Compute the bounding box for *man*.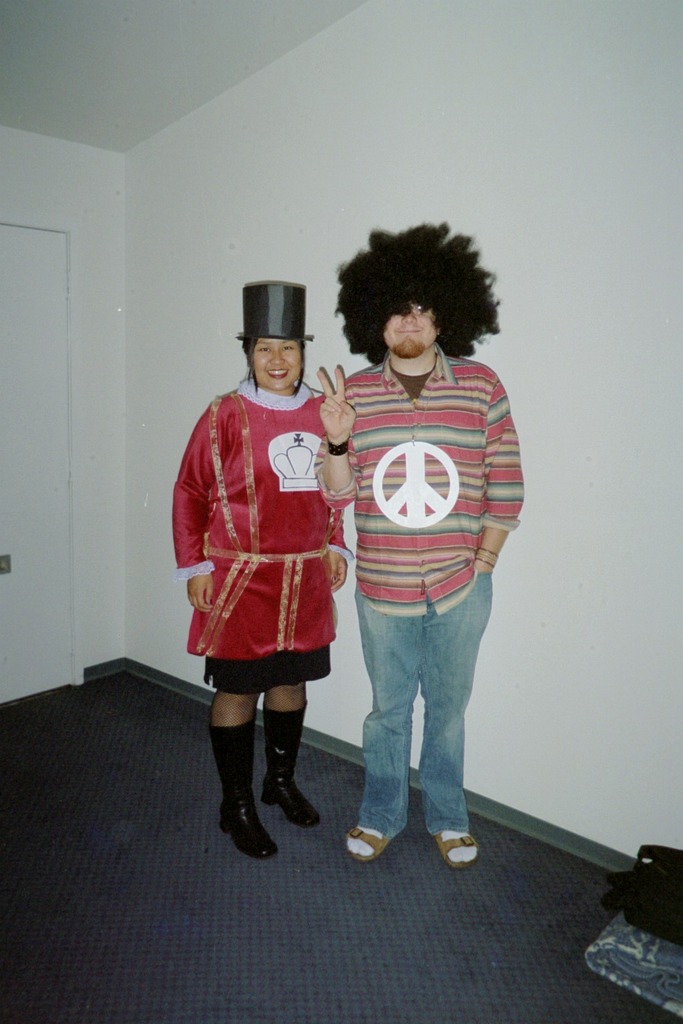
[left=272, top=227, right=497, bottom=846].
